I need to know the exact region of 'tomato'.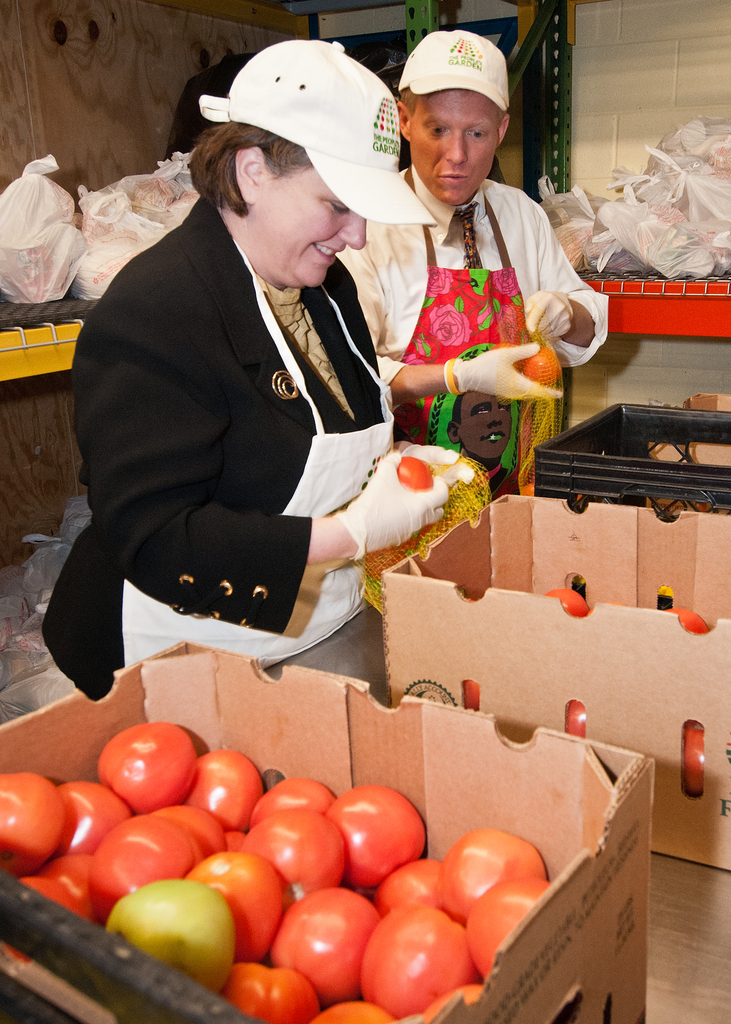
Region: {"x1": 440, "y1": 831, "x2": 547, "y2": 925}.
